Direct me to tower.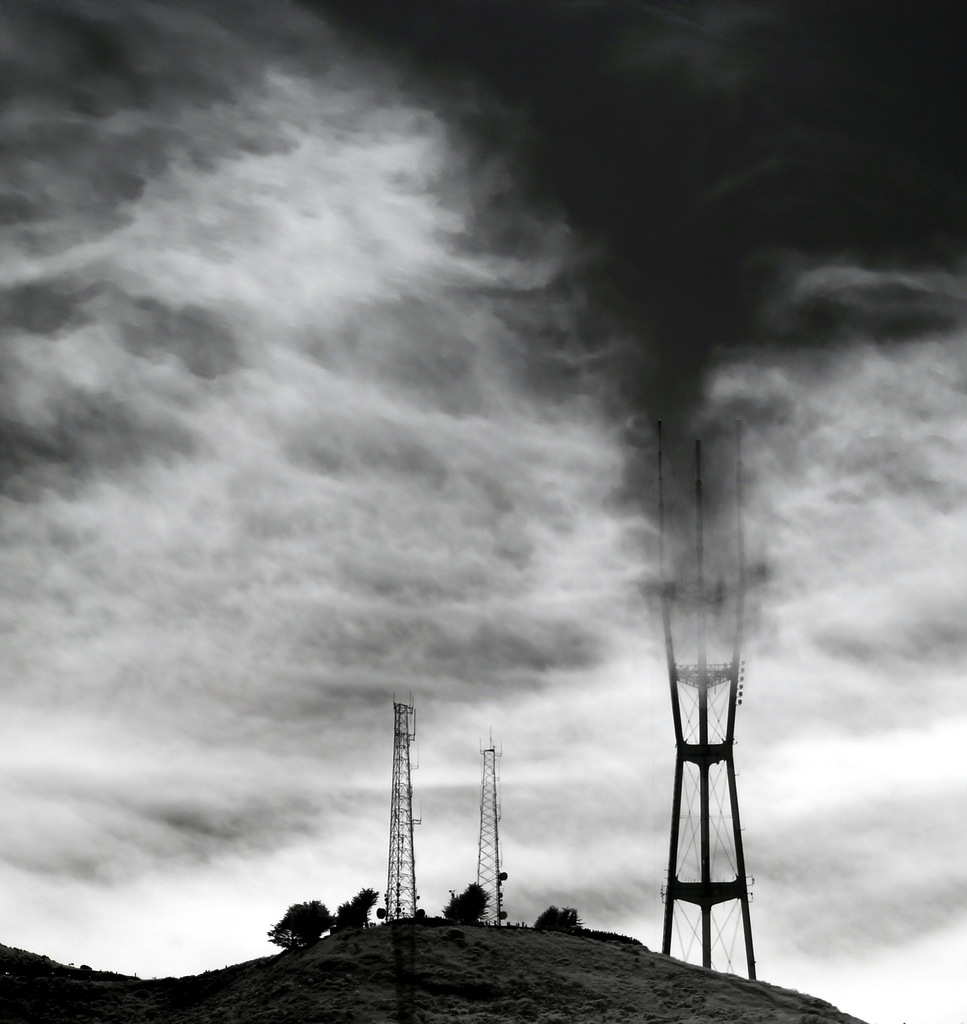
Direction: <box>658,409,757,982</box>.
